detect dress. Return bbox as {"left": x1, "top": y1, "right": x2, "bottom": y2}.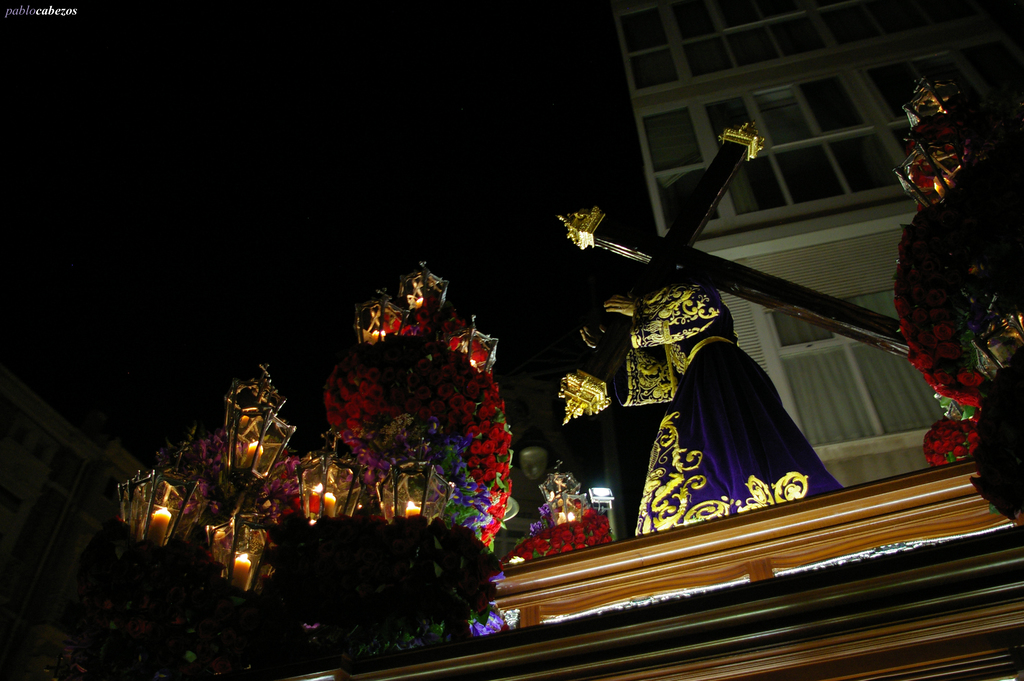
{"left": 634, "top": 275, "right": 845, "bottom": 539}.
